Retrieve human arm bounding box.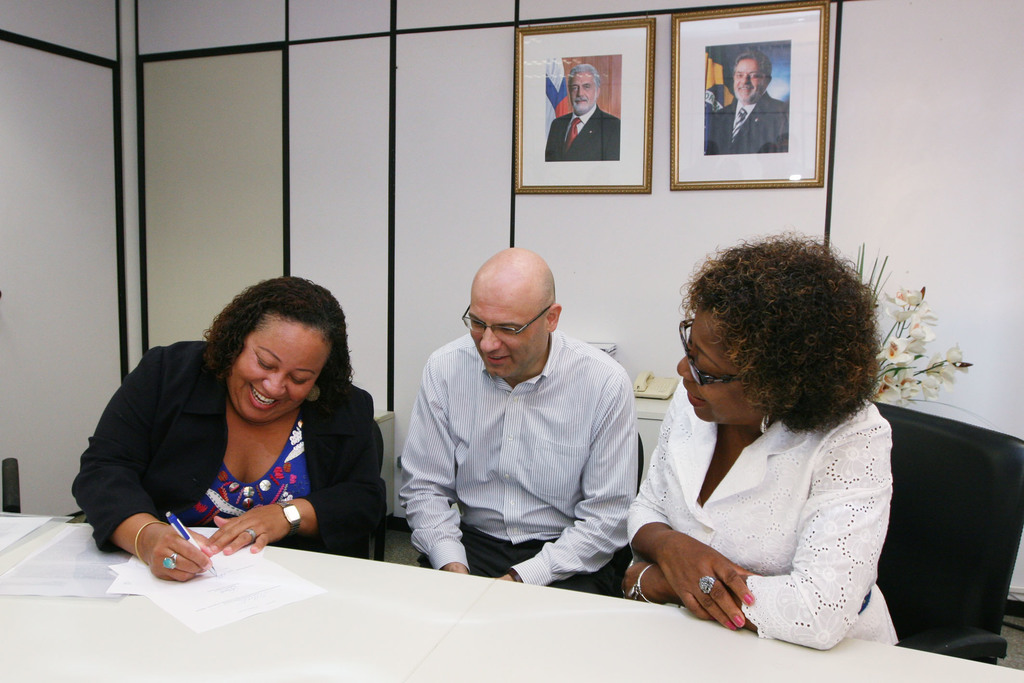
Bounding box: bbox=[196, 386, 390, 561].
